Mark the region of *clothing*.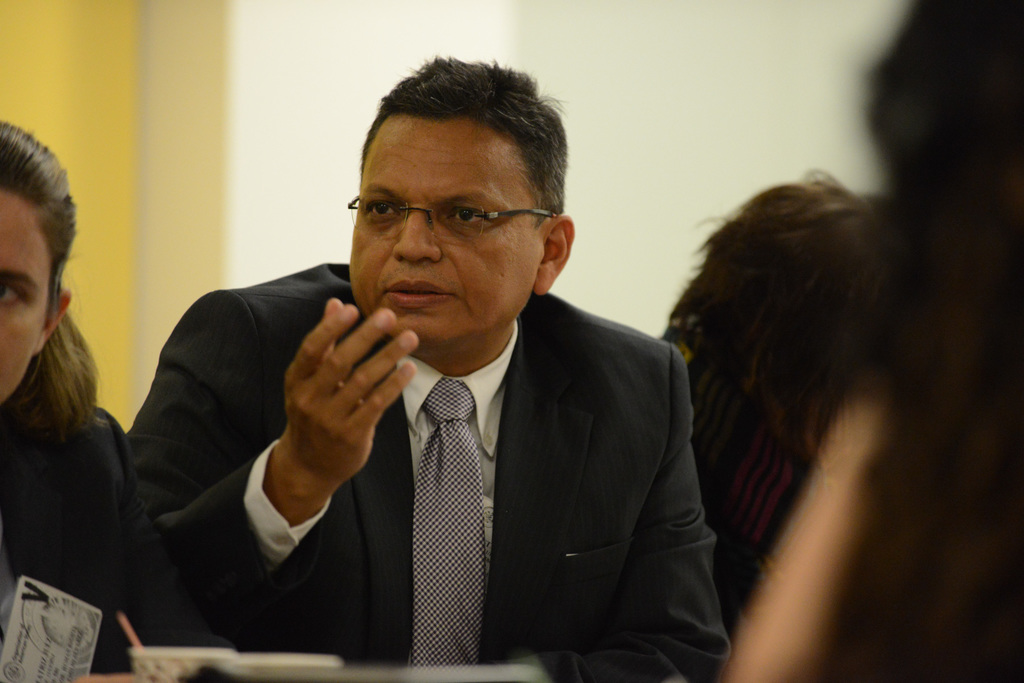
Region: 0 382 219 681.
